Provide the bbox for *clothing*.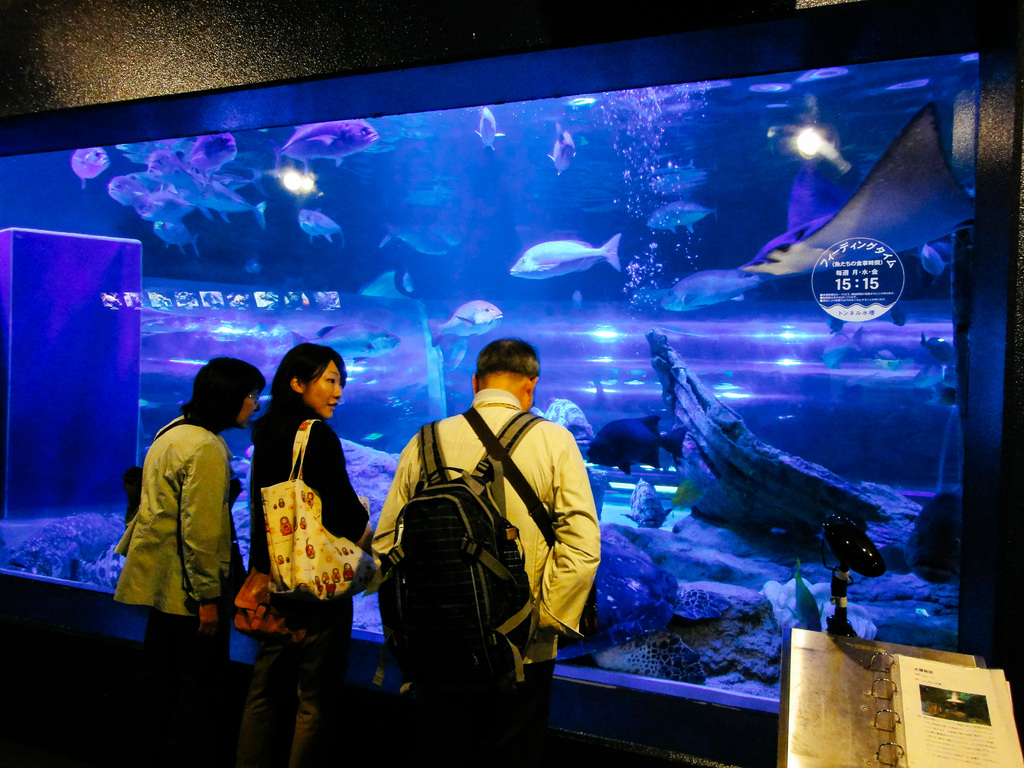
[x1=118, y1=367, x2=247, y2=657].
